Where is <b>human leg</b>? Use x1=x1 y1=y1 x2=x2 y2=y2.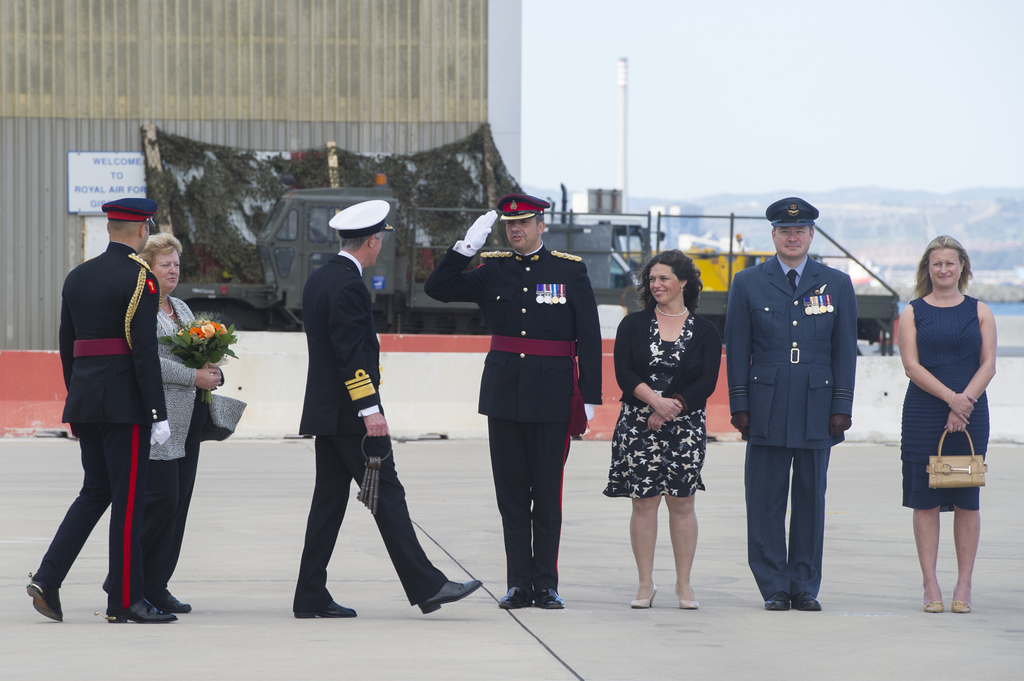
x1=169 y1=408 x2=195 y2=608.
